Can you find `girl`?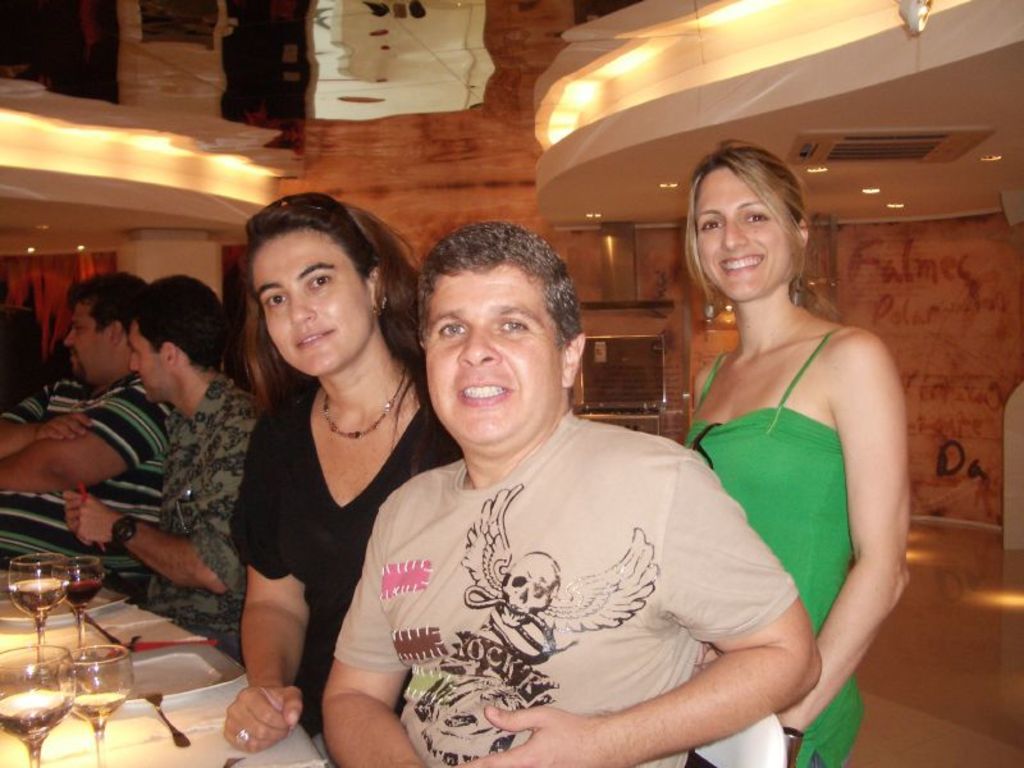
Yes, bounding box: bbox=(678, 138, 910, 767).
